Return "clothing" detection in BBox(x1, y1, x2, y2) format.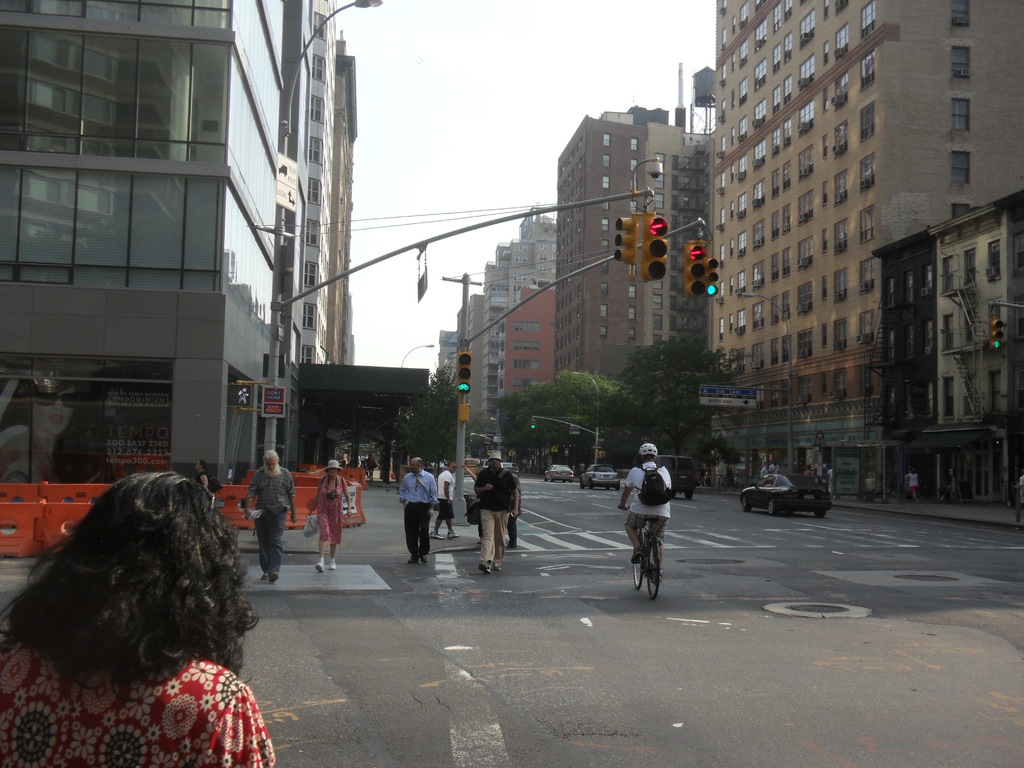
BBox(0, 652, 279, 767).
